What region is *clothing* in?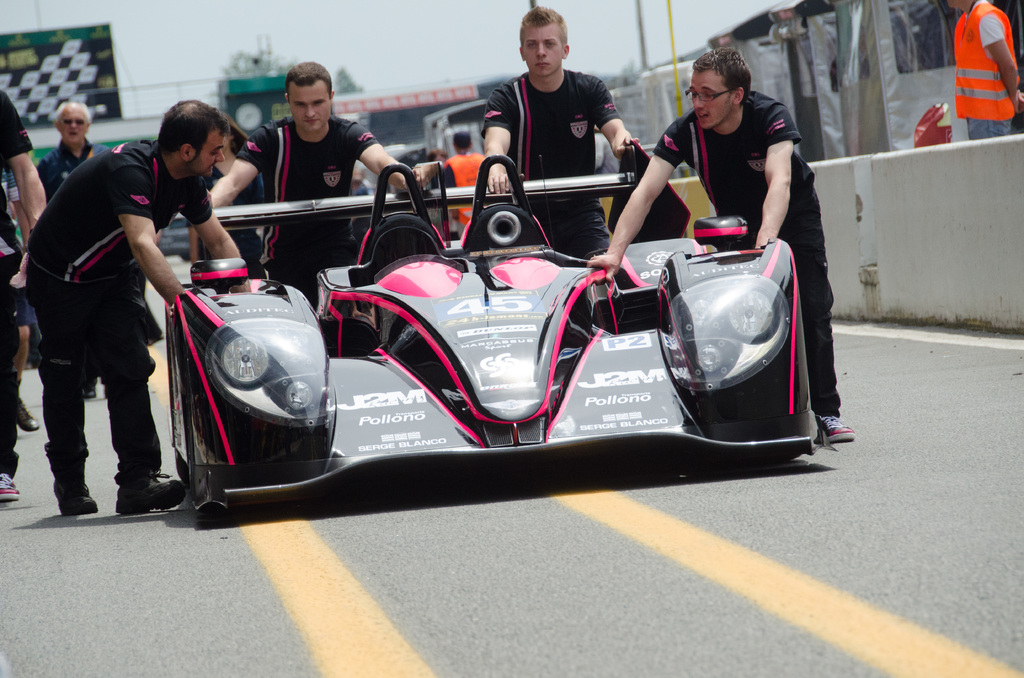
select_region(19, 147, 212, 512).
